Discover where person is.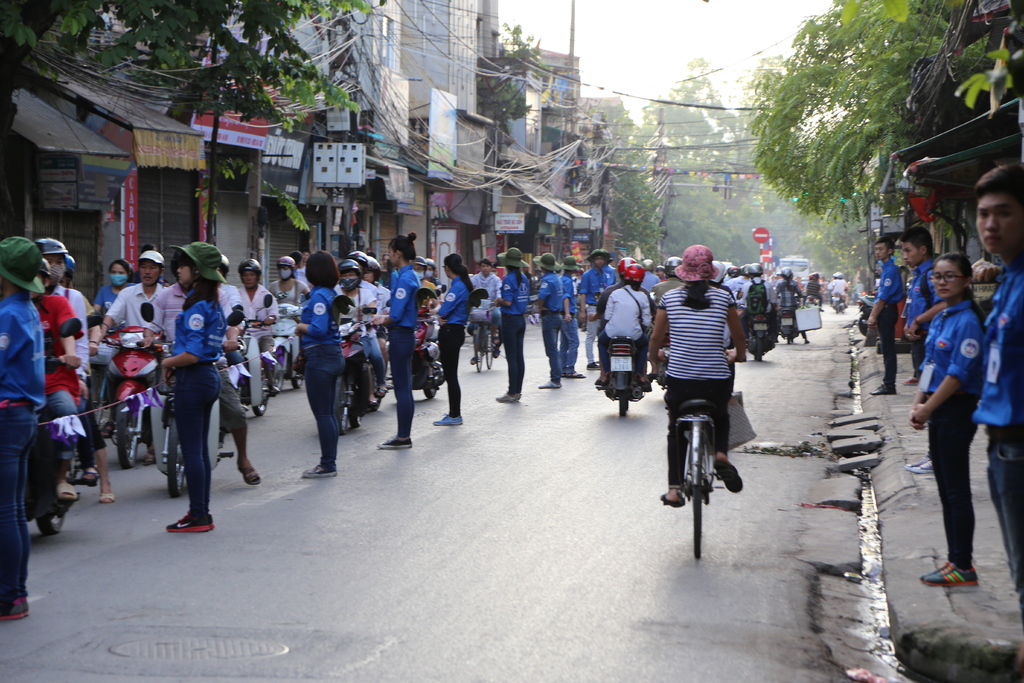
Discovered at [601,277,641,364].
